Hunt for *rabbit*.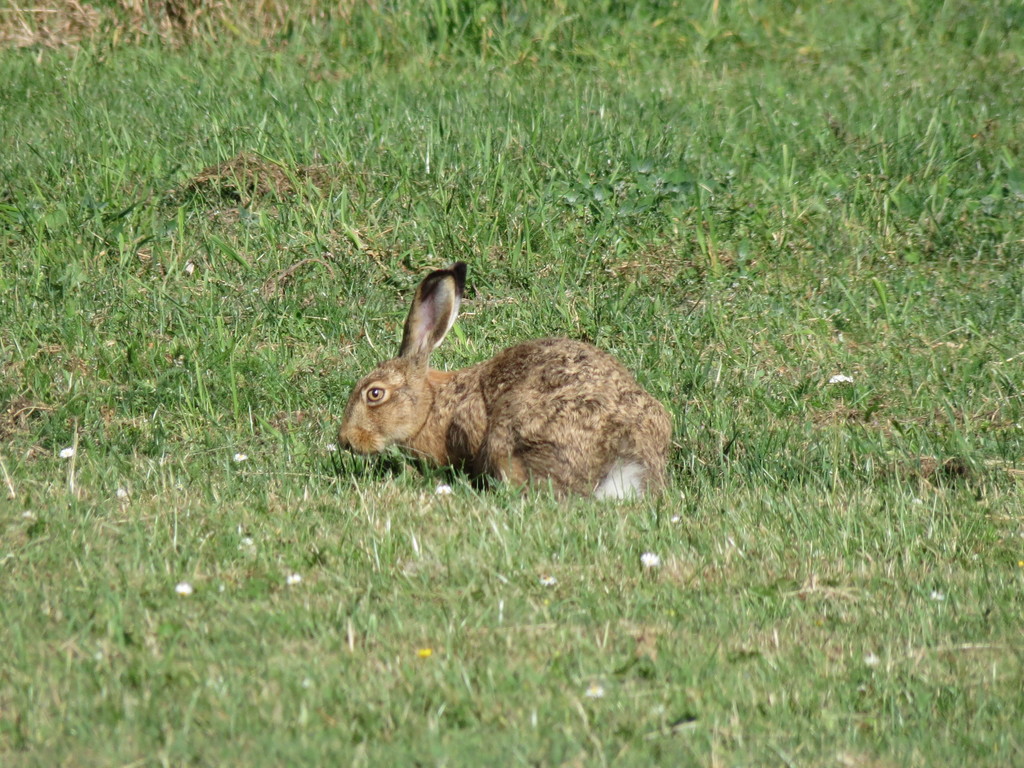
Hunted down at [x1=333, y1=262, x2=674, y2=502].
